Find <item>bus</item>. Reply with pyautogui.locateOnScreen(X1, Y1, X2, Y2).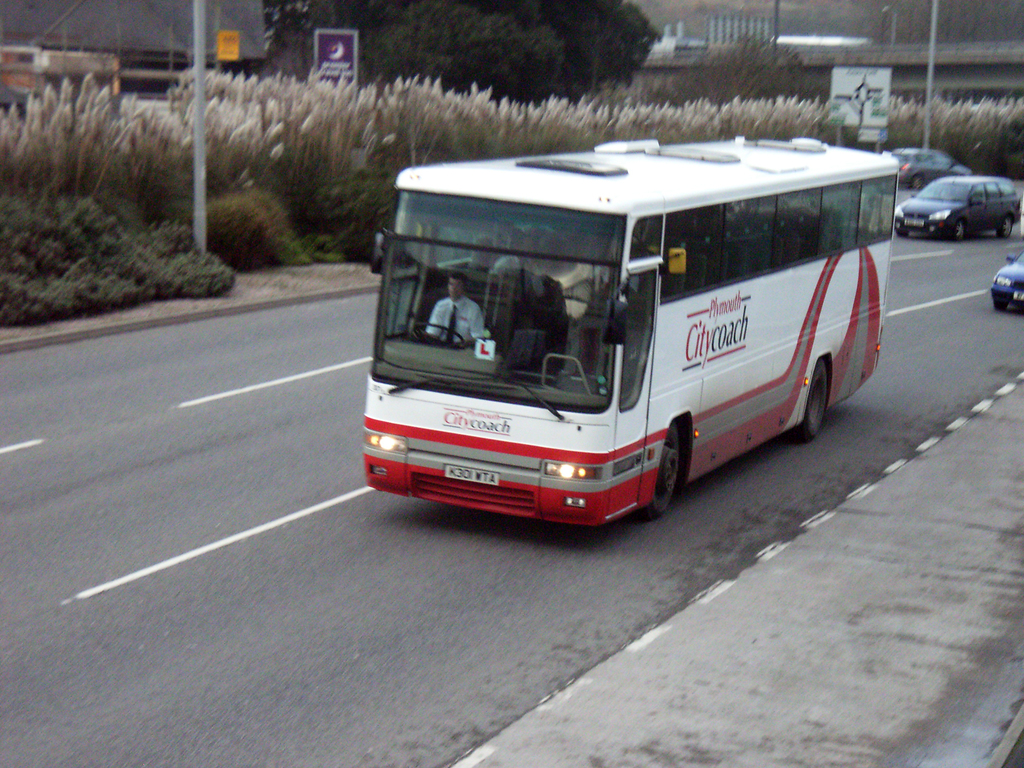
pyautogui.locateOnScreen(359, 129, 900, 532).
